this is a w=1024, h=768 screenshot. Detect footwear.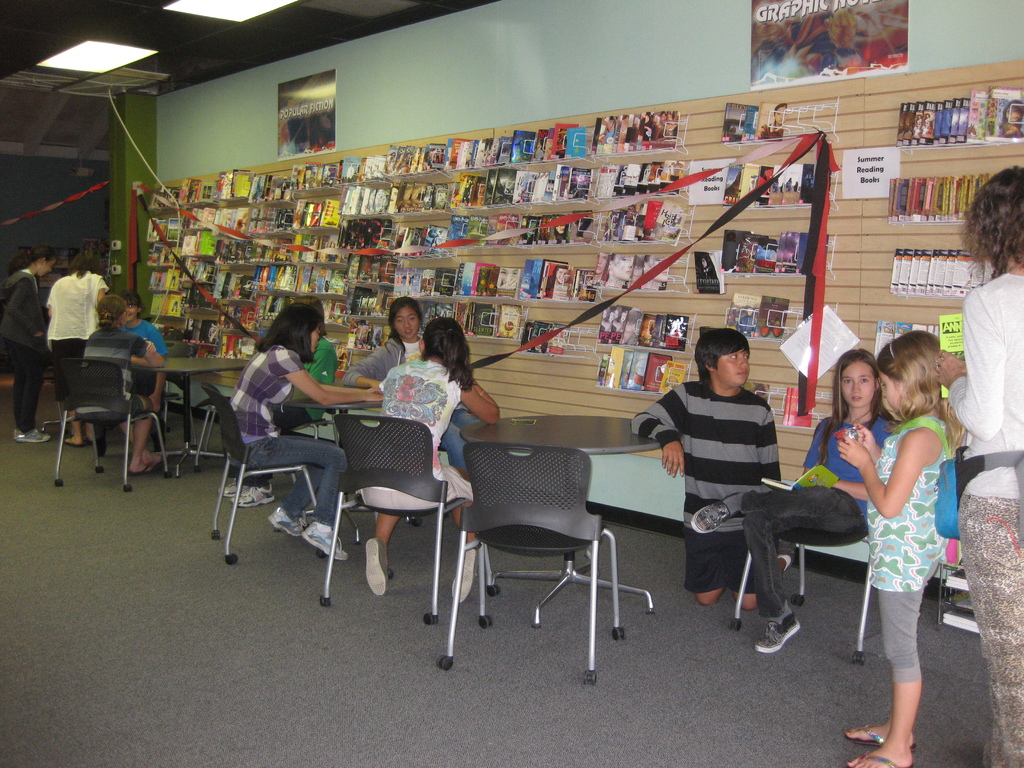
box(300, 518, 351, 559).
